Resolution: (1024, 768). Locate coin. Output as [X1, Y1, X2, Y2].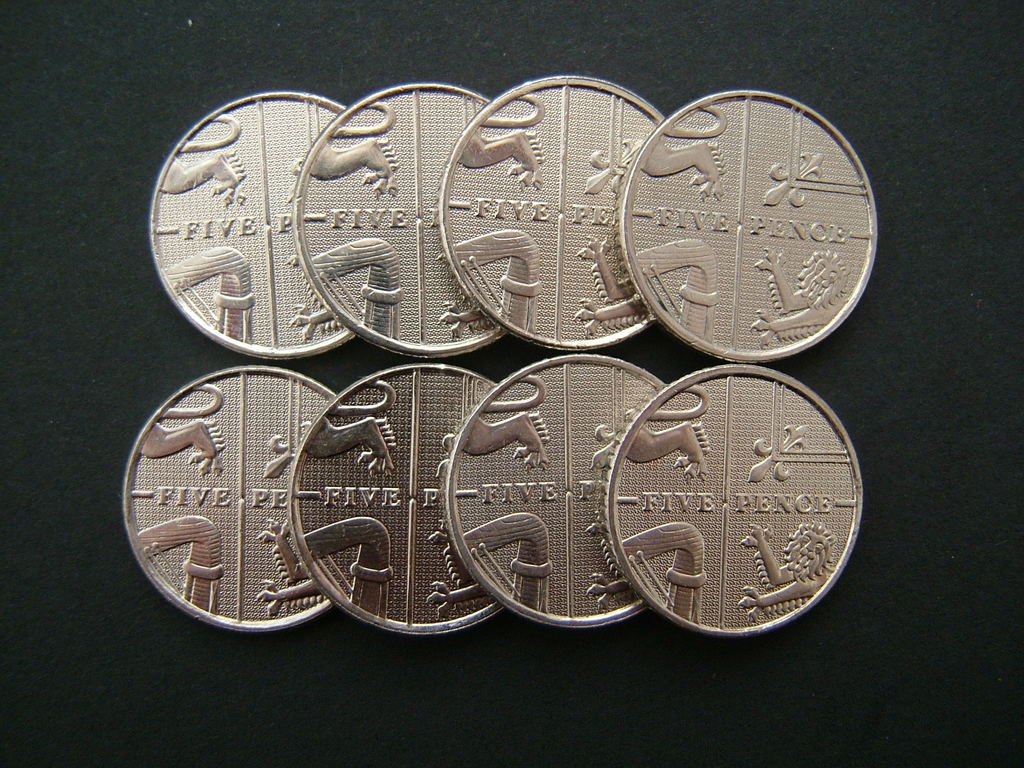
[438, 351, 665, 631].
